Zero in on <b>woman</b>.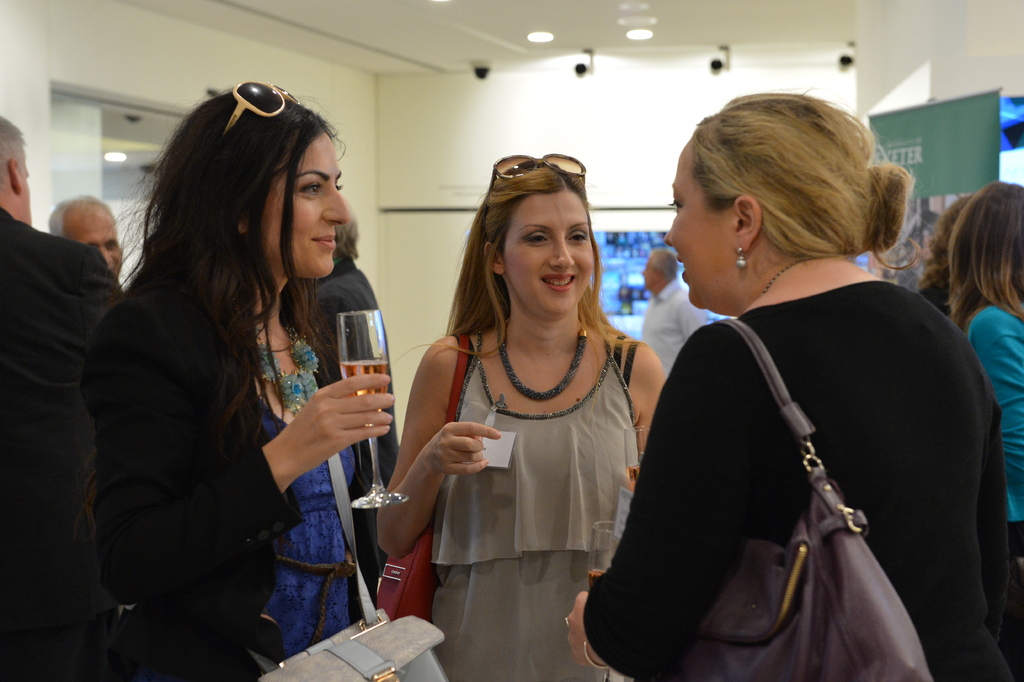
Zeroed in: [379,152,666,681].
